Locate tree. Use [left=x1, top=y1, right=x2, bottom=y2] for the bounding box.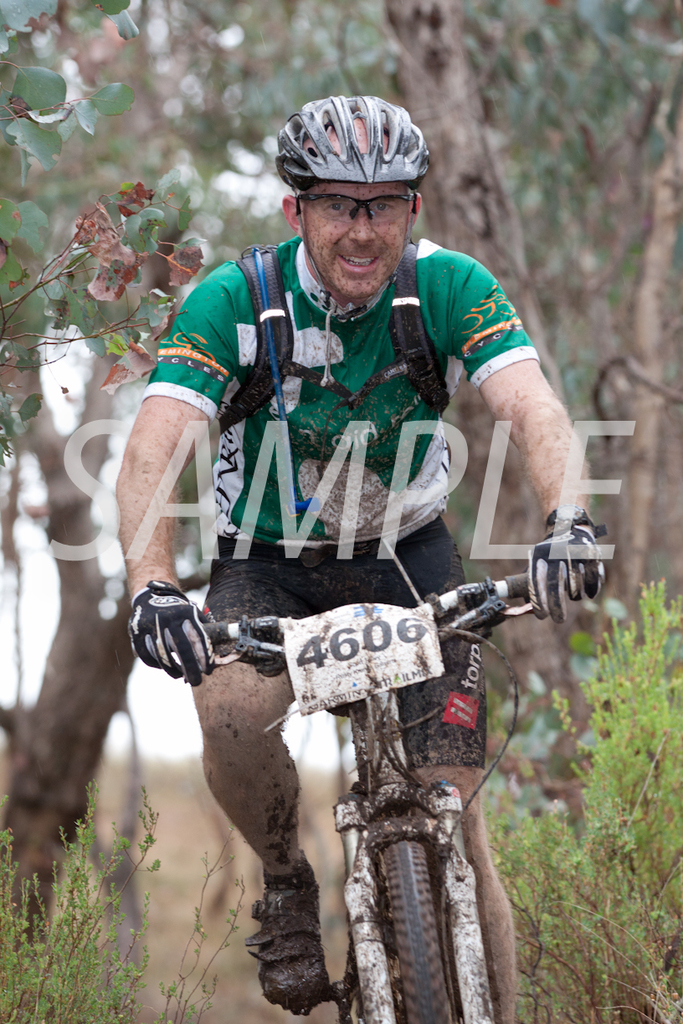
[left=0, top=0, right=218, bottom=950].
